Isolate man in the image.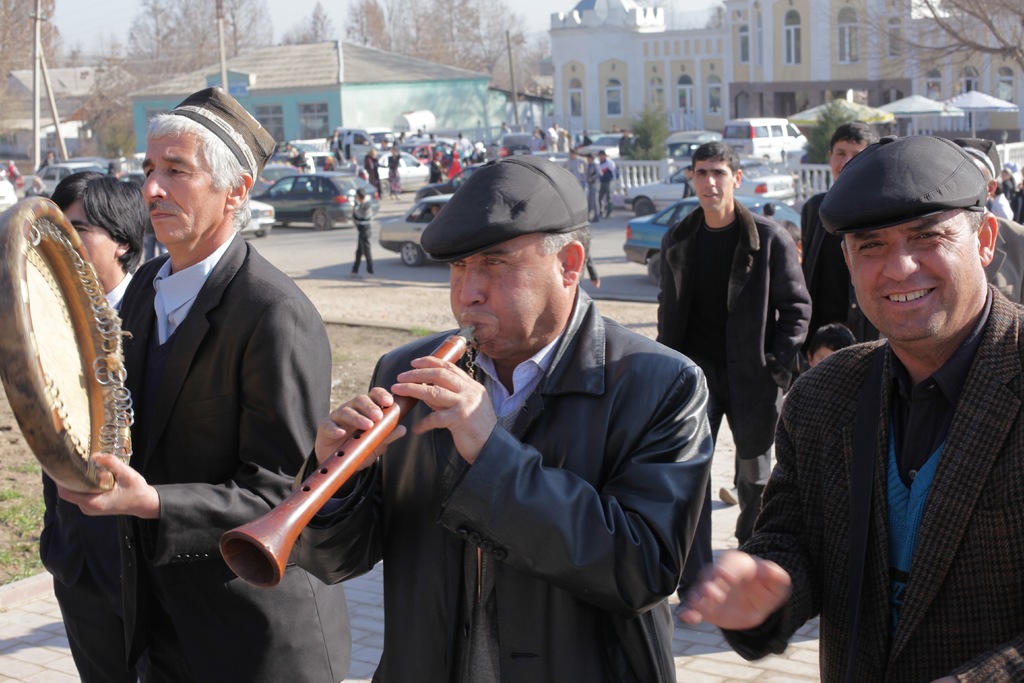
Isolated region: rect(287, 173, 708, 668).
